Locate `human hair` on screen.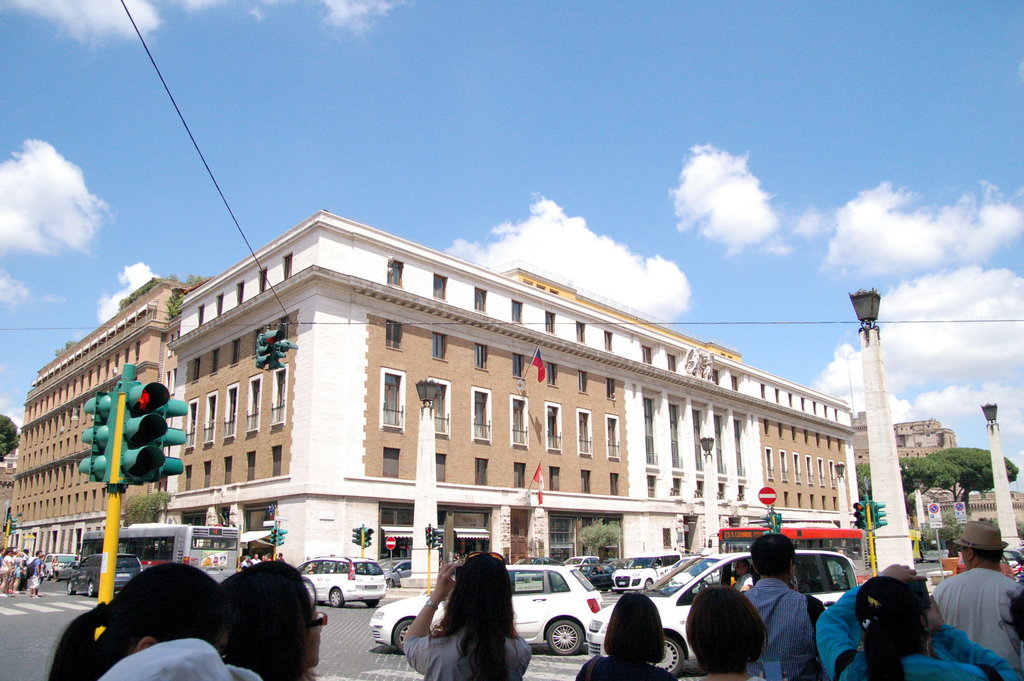
On screen at box=[607, 592, 666, 659].
